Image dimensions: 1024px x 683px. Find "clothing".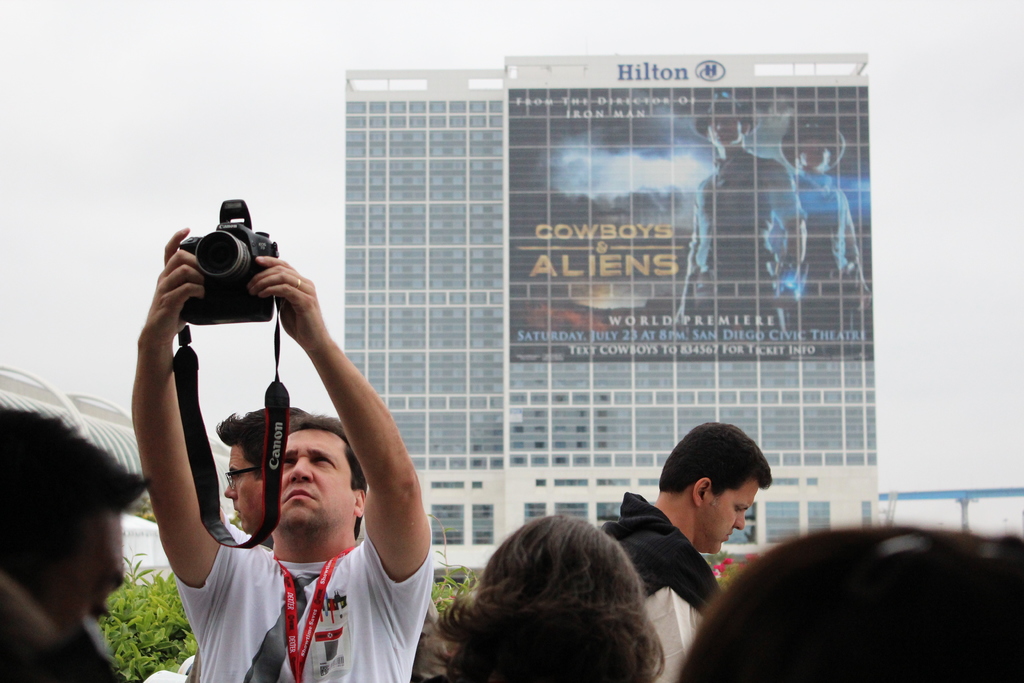
BBox(154, 500, 438, 682).
